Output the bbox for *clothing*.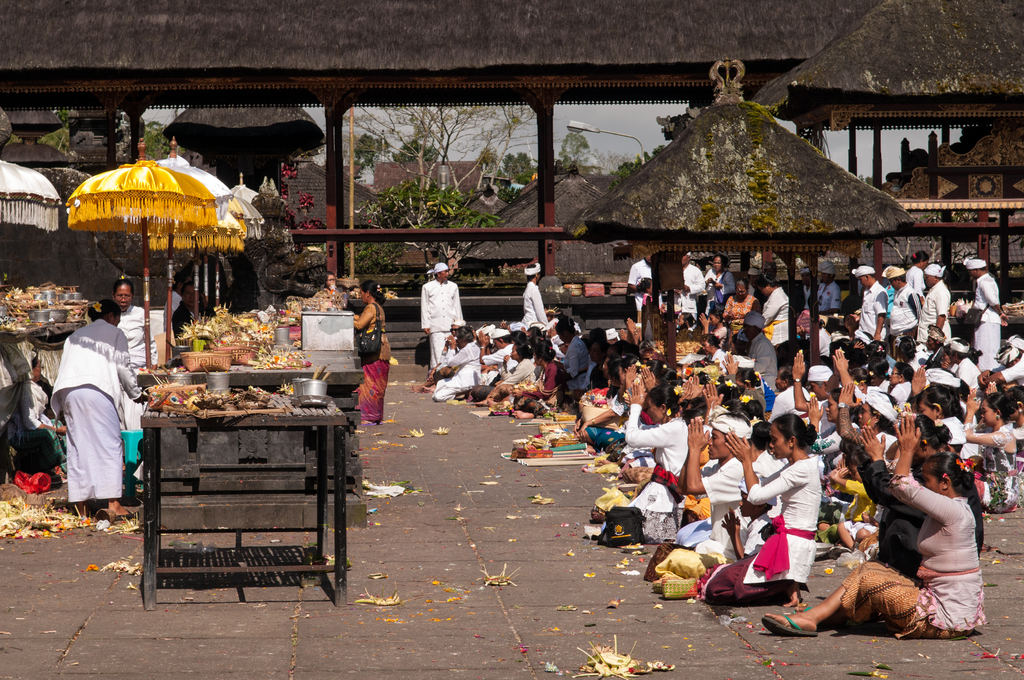
select_region(972, 430, 1023, 512).
